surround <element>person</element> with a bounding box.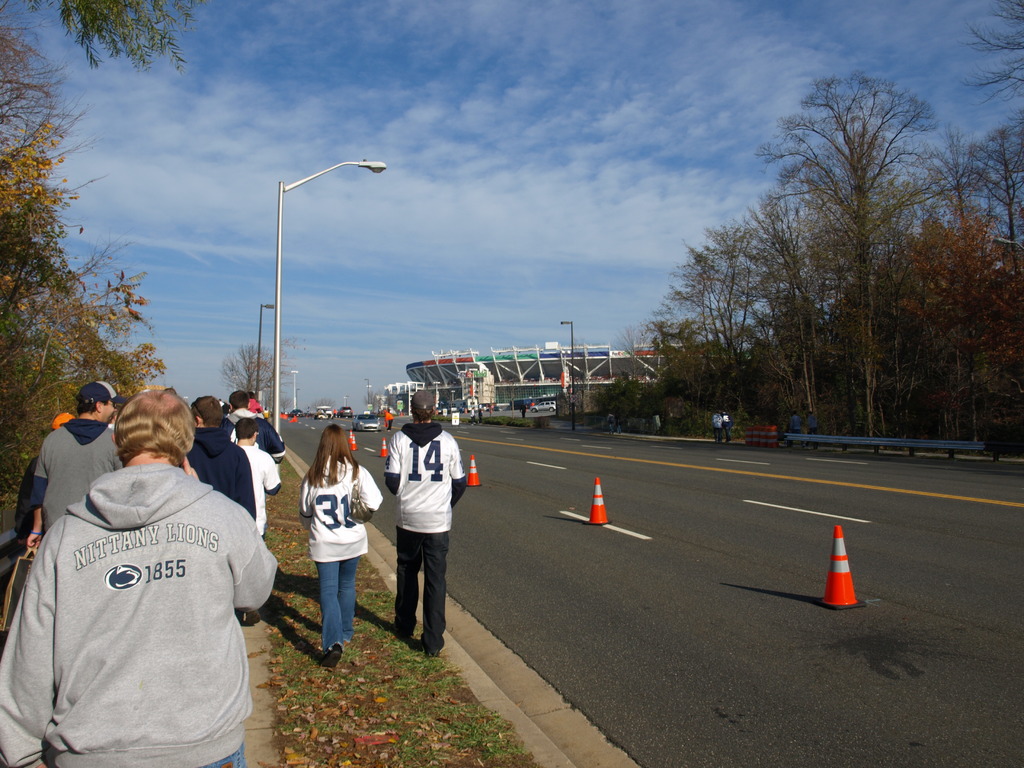
left=287, top=422, right=380, bottom=673.
